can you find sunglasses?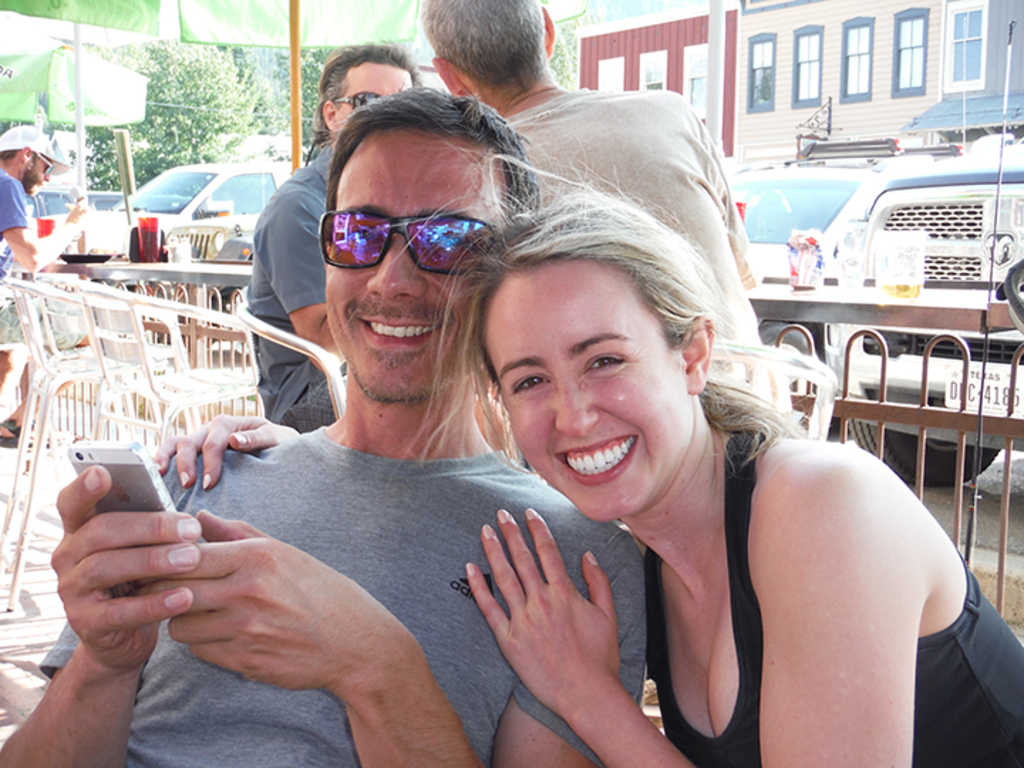
Yes, bounding box: crop(329, 92, 383, 111).
